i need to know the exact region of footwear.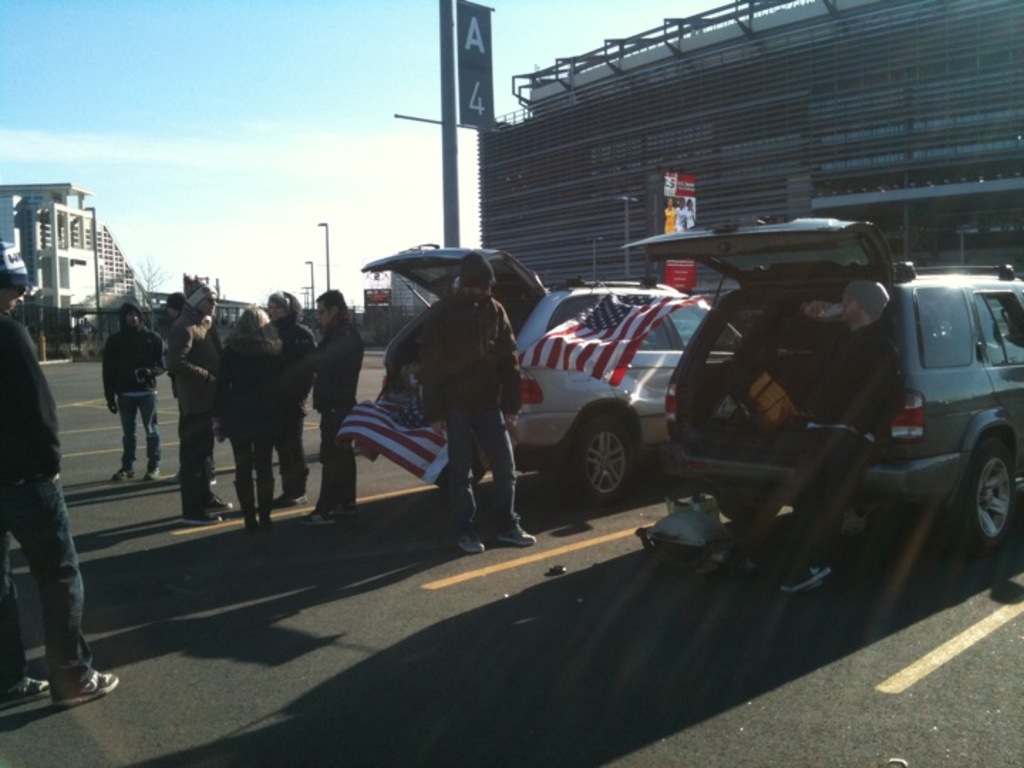
Region: region(457, 528, 484, 555).
